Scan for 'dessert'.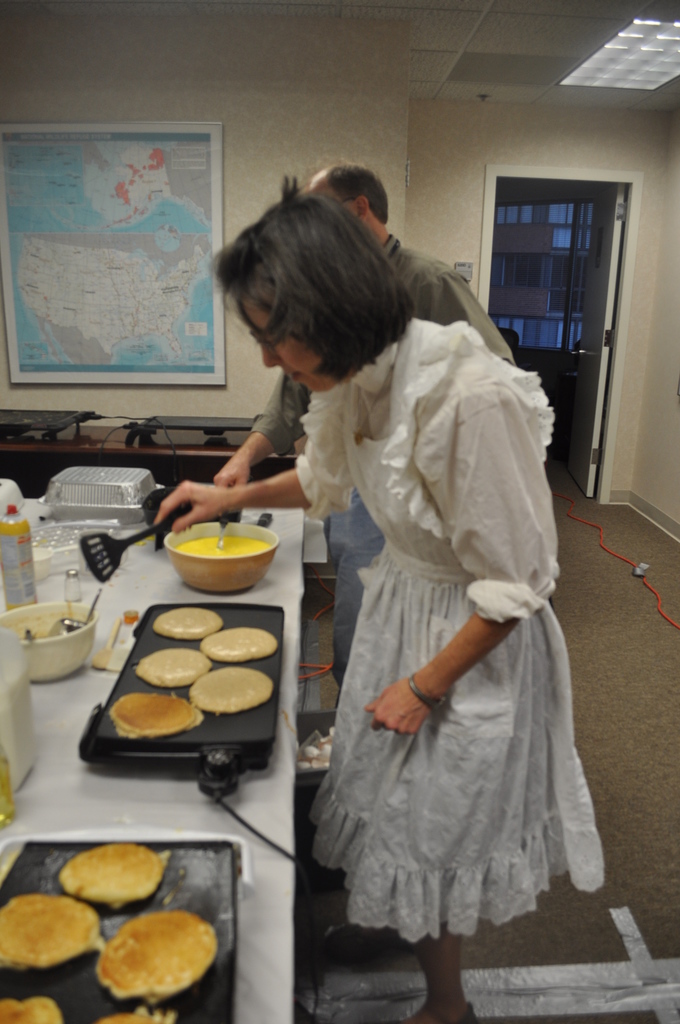
Scan result: box=[60, 841, 170, 908].
